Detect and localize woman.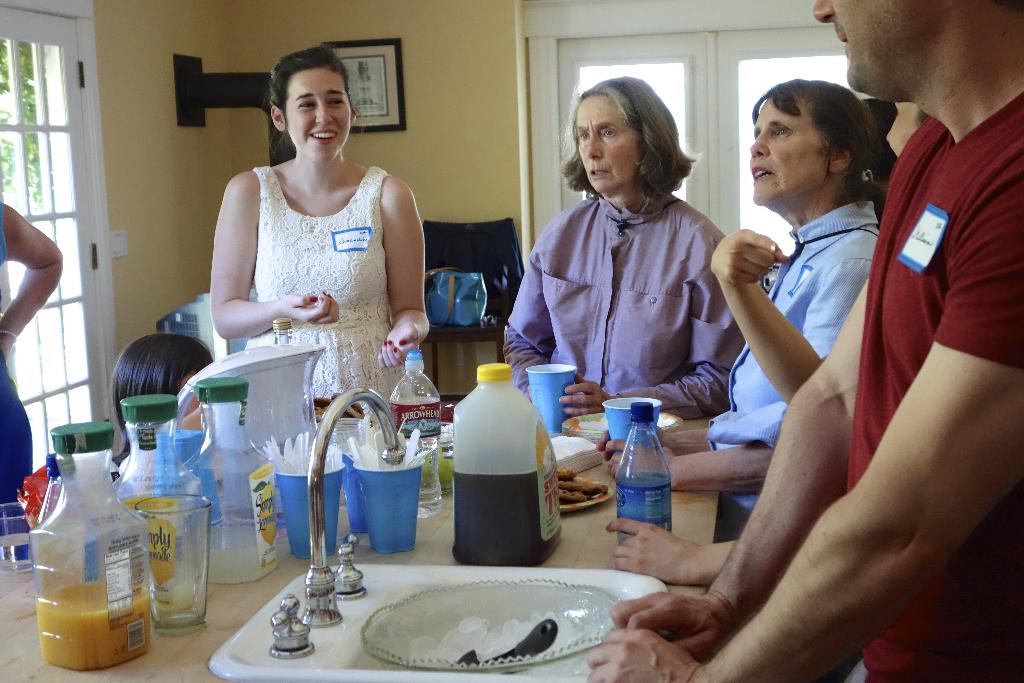
Localized at (496, 68, 753, 422).
